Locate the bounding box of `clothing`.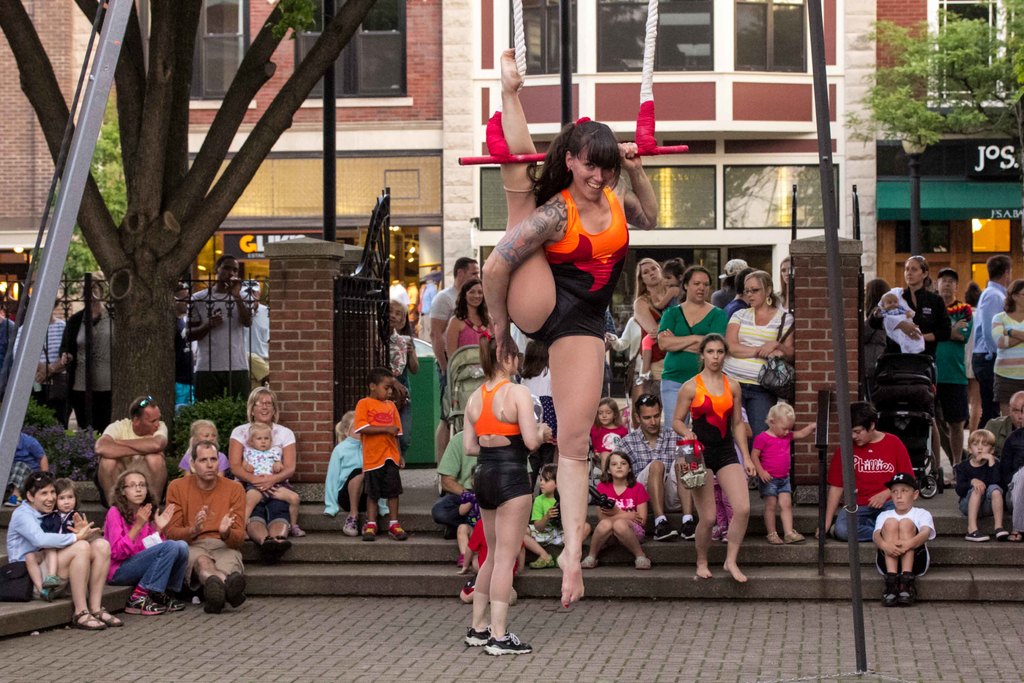
Bounding box: <box>822,432,914,540</box>.
